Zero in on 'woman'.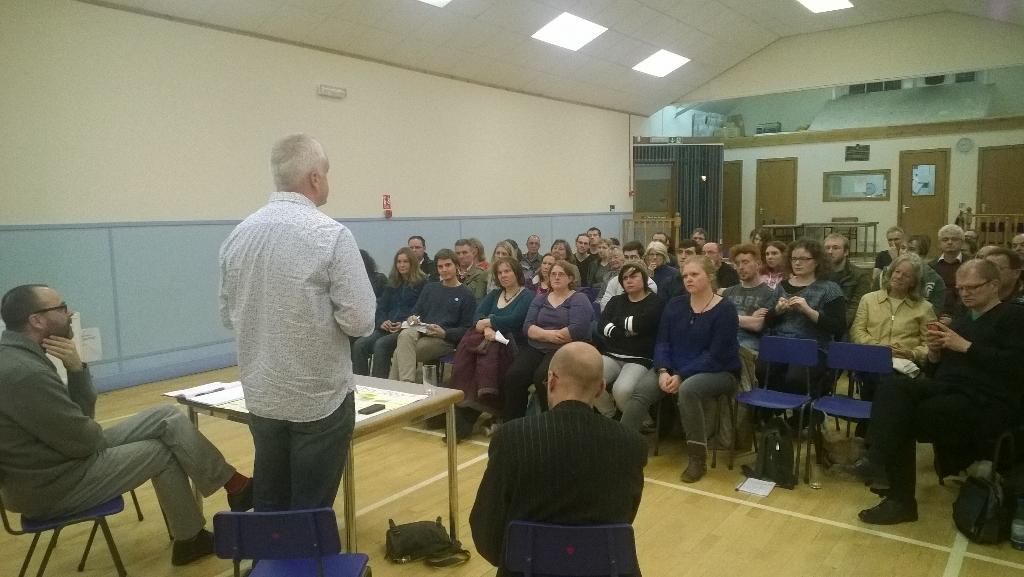
Zeroed in: region(442, 257, 535, 444).
